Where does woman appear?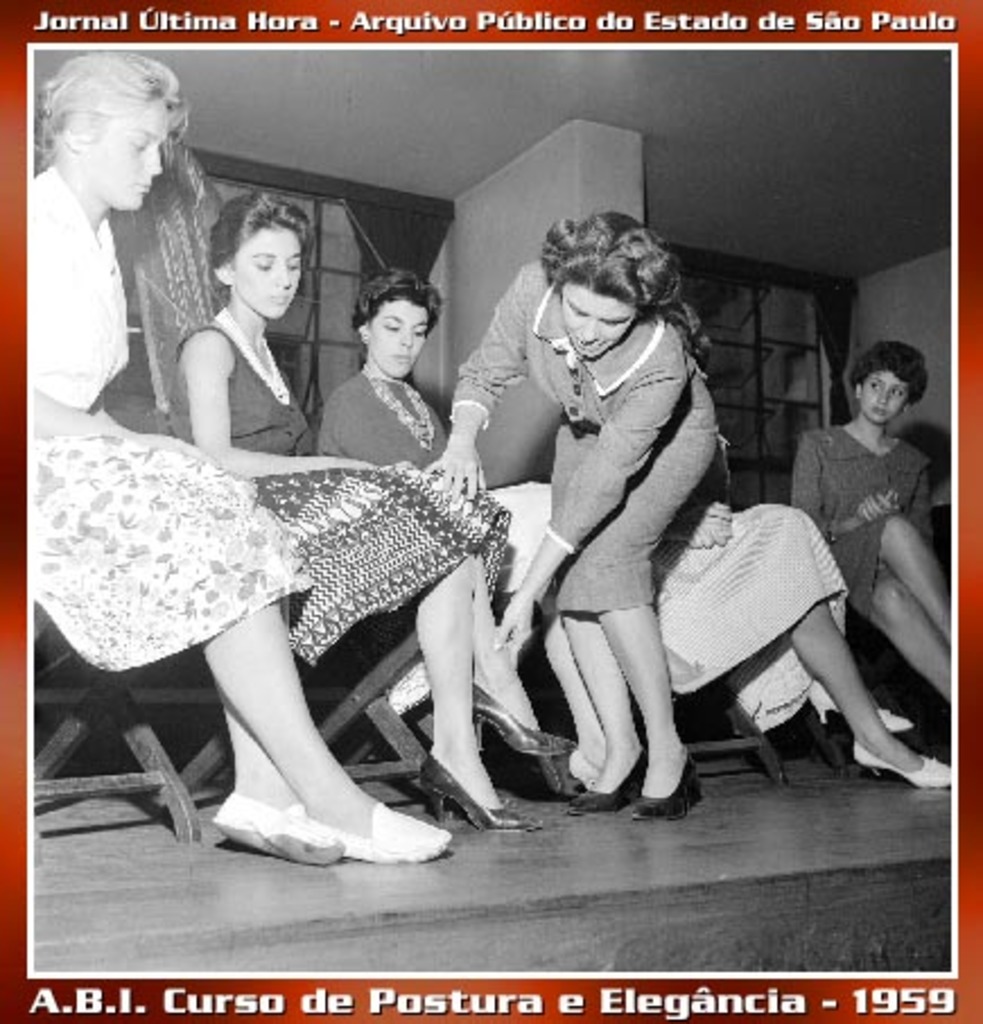
Appears at bbox(795, 348, 967, 726).
